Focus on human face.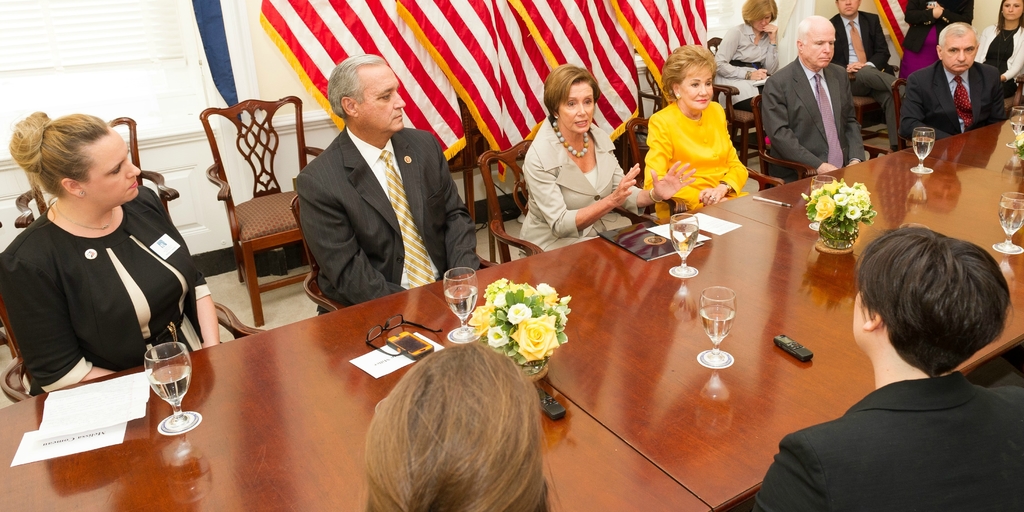
Focused at x1=942, y1=37, x2=978, y2=72.
